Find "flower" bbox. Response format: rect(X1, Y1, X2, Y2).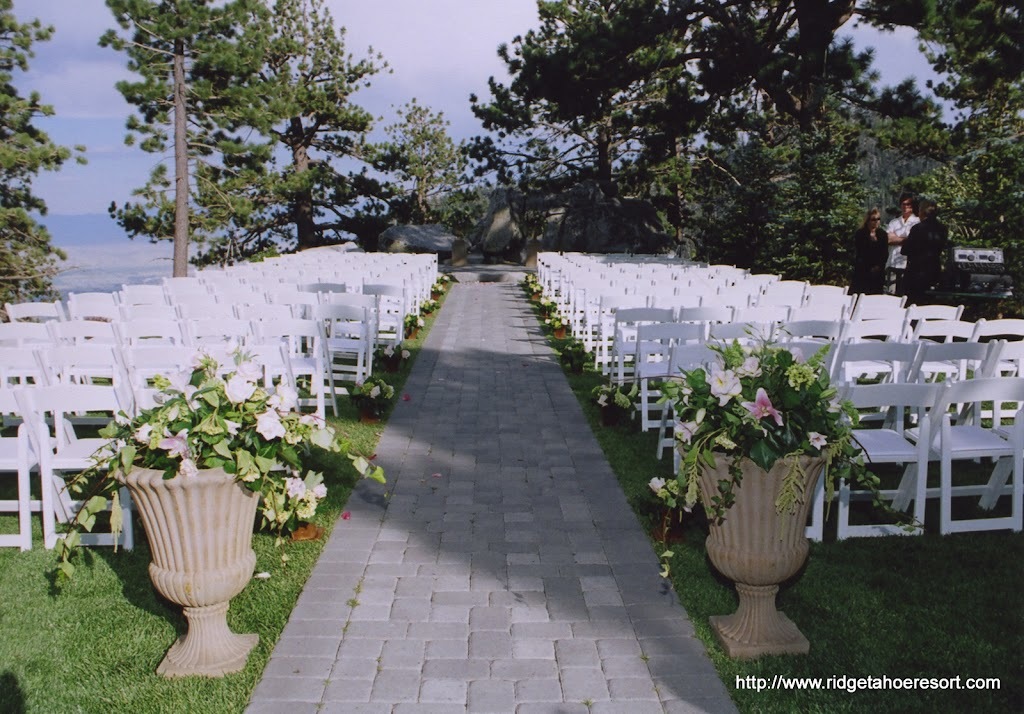
rect(703, 356, 740, 408).
